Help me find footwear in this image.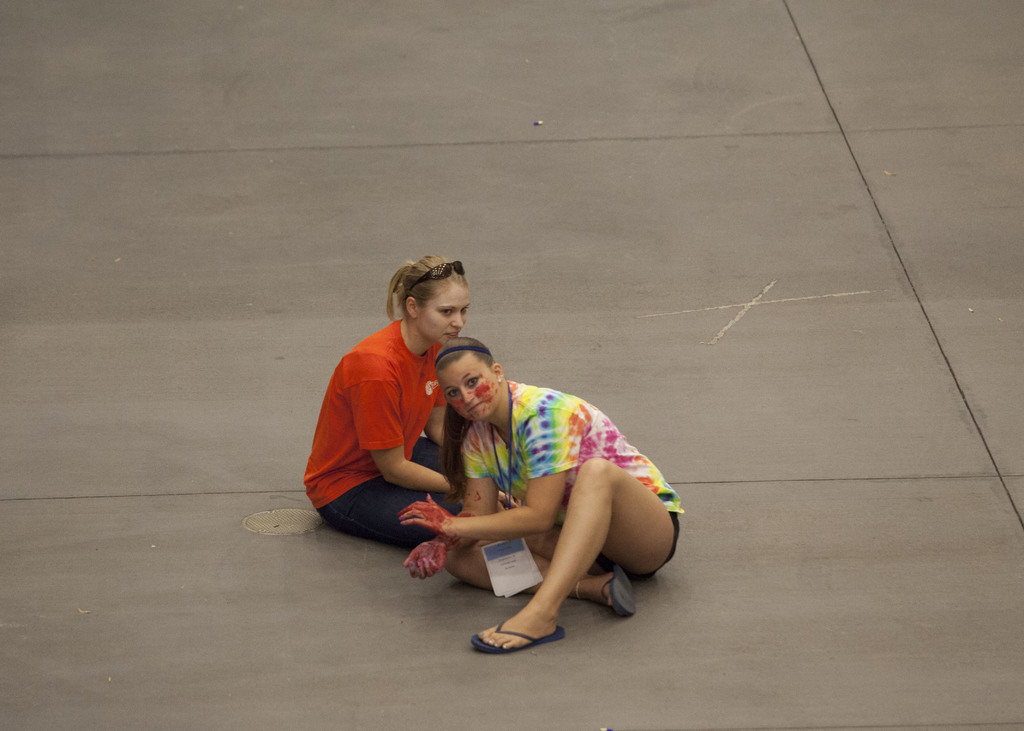
Found it: bbox=(486, 600, 595, 656).
